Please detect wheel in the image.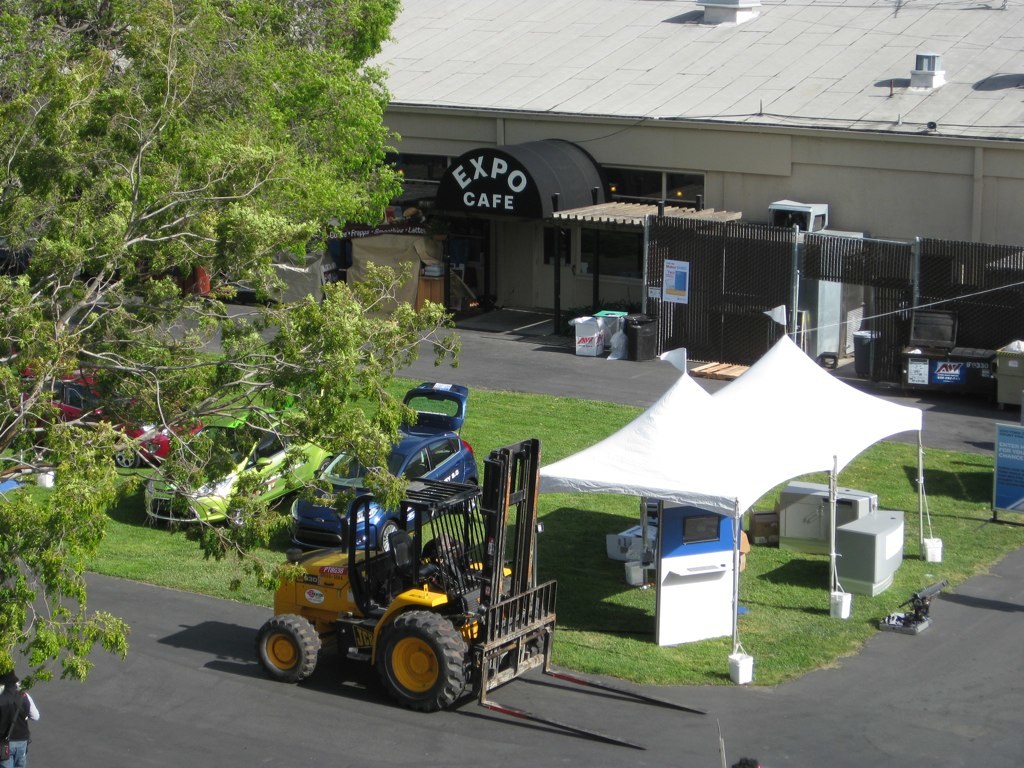
select_region(504, 577, 545, 668).
